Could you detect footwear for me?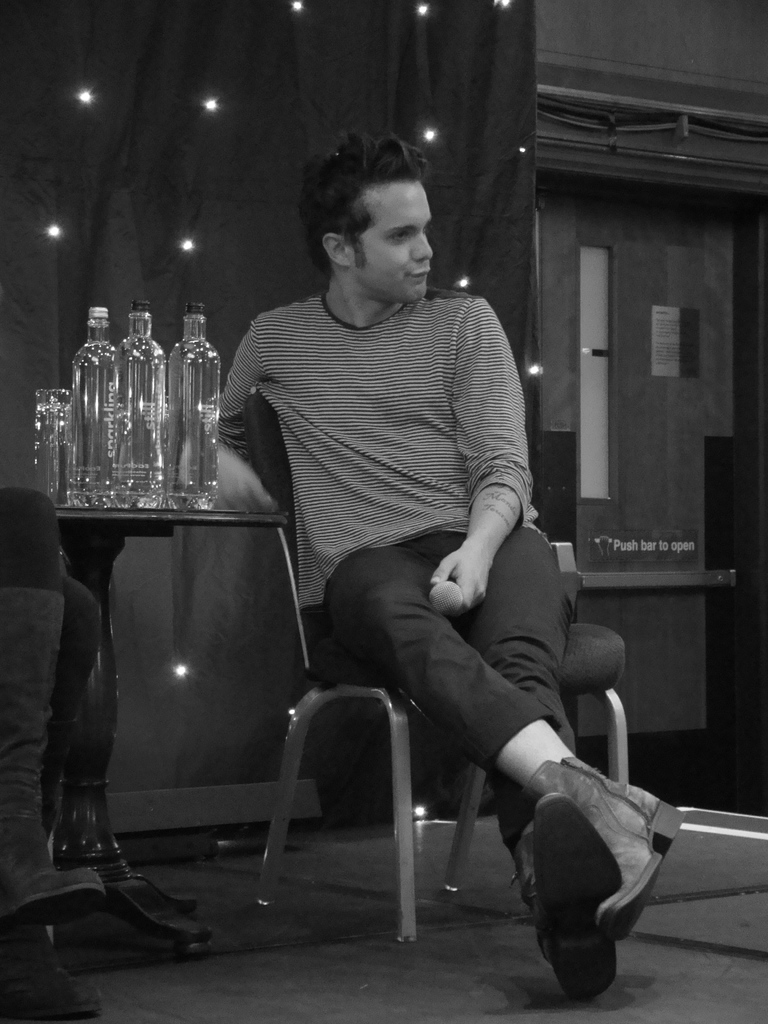
Detection result: locate(0, 915, 102, 1023).
